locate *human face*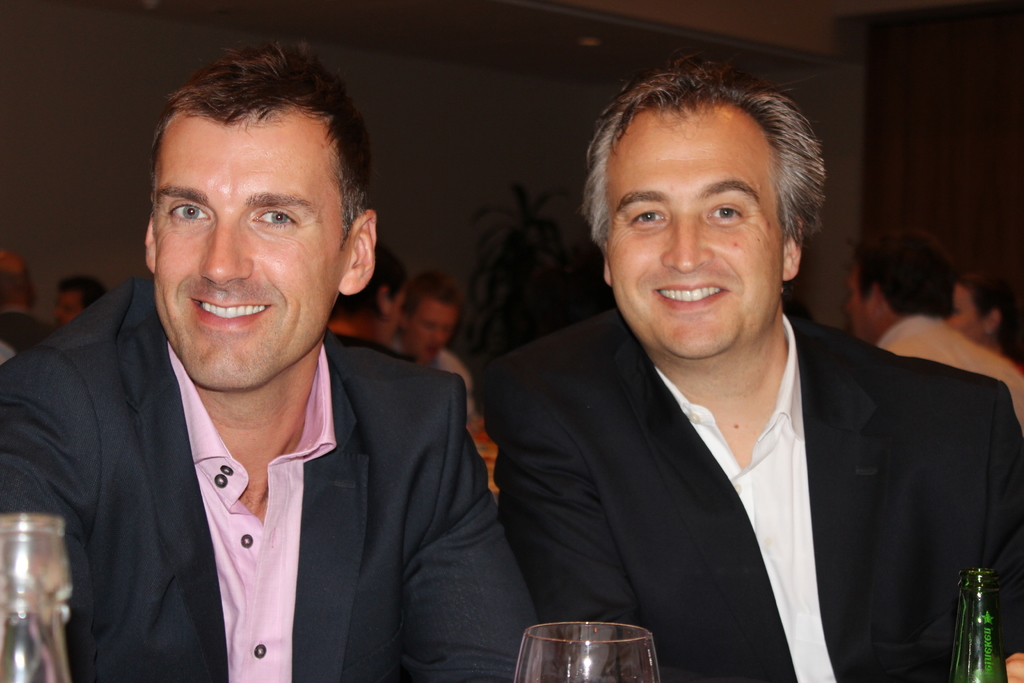
[x1=152, y1=119, x2=331, y2=390]
